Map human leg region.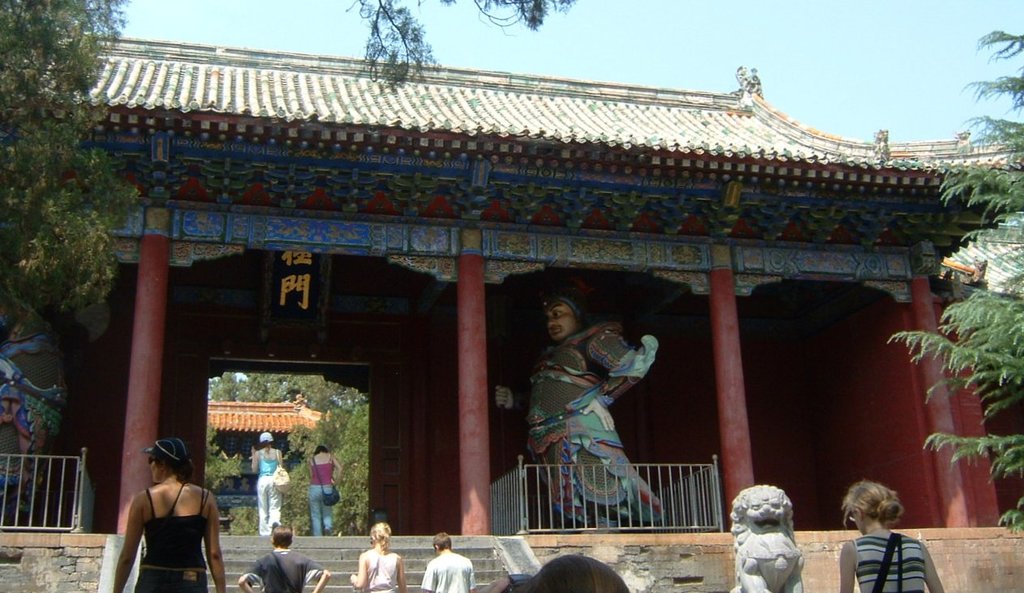
Mapped to <bbox>270, 479, 281, 535</bbox>.
